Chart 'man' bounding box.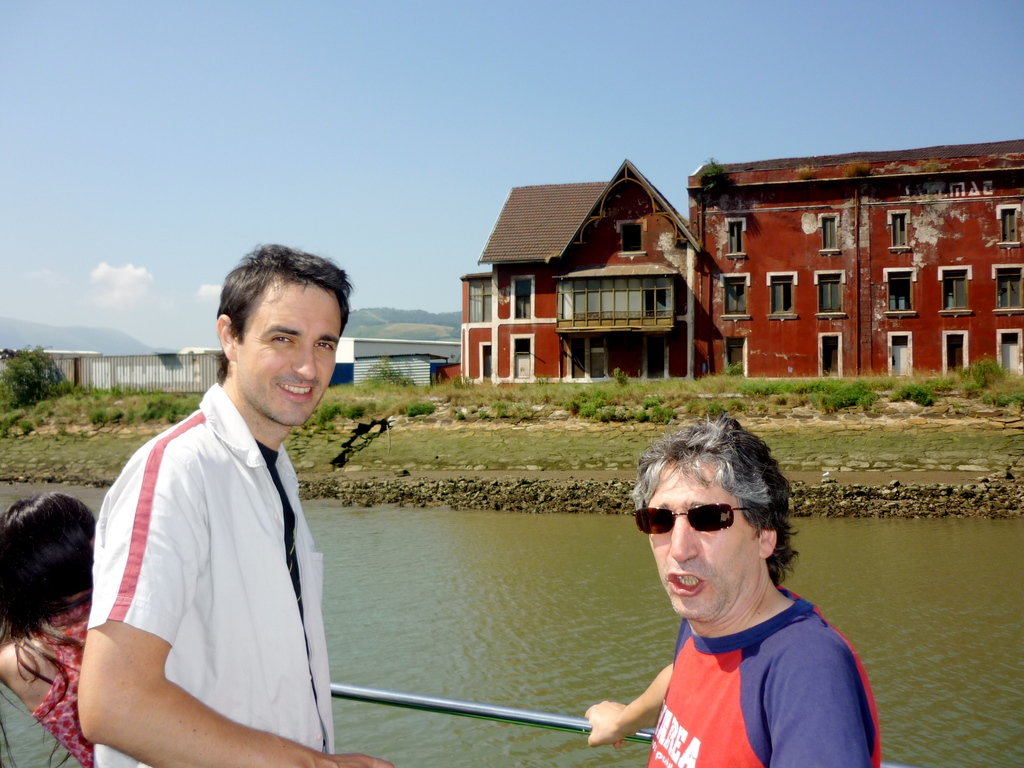
Charted: bbox(587, 408, 887, 767).
